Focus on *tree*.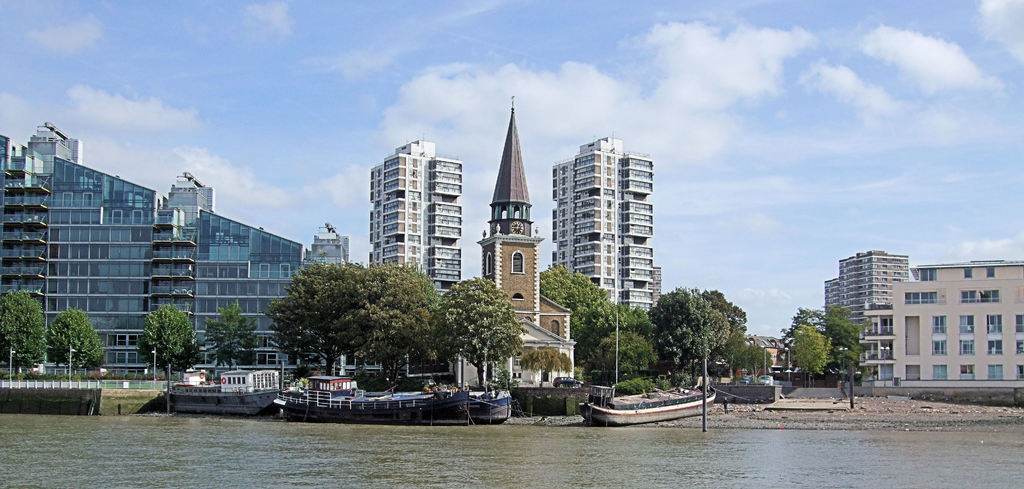
Focused at bbox=(776, 304, 834, 383).
